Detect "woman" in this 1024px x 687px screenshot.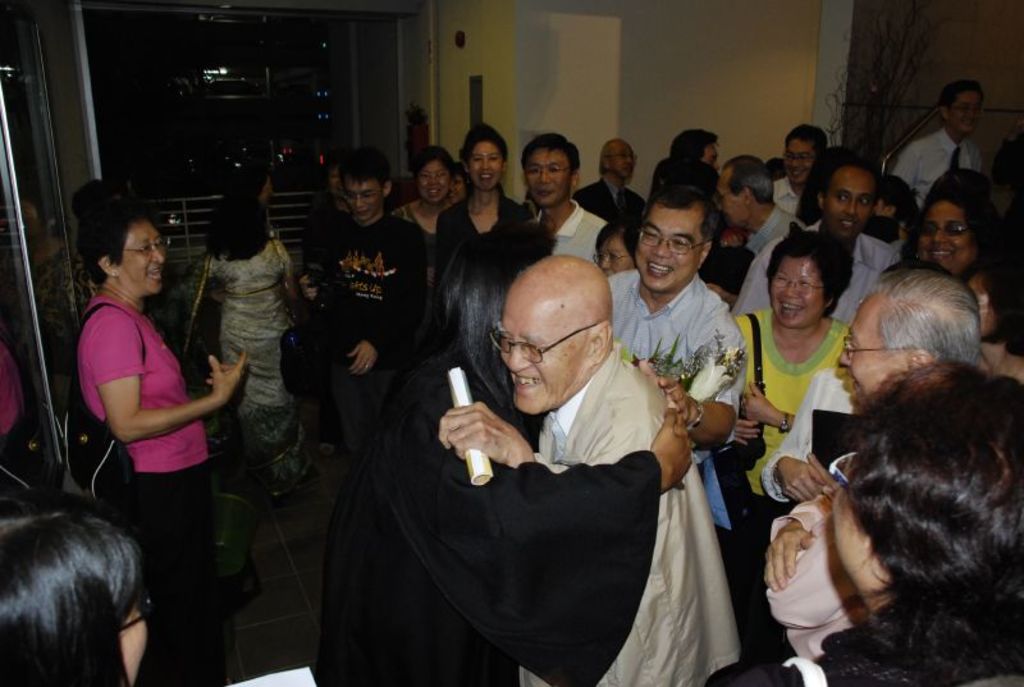
Detection: region(72, 200, 252, 686).
